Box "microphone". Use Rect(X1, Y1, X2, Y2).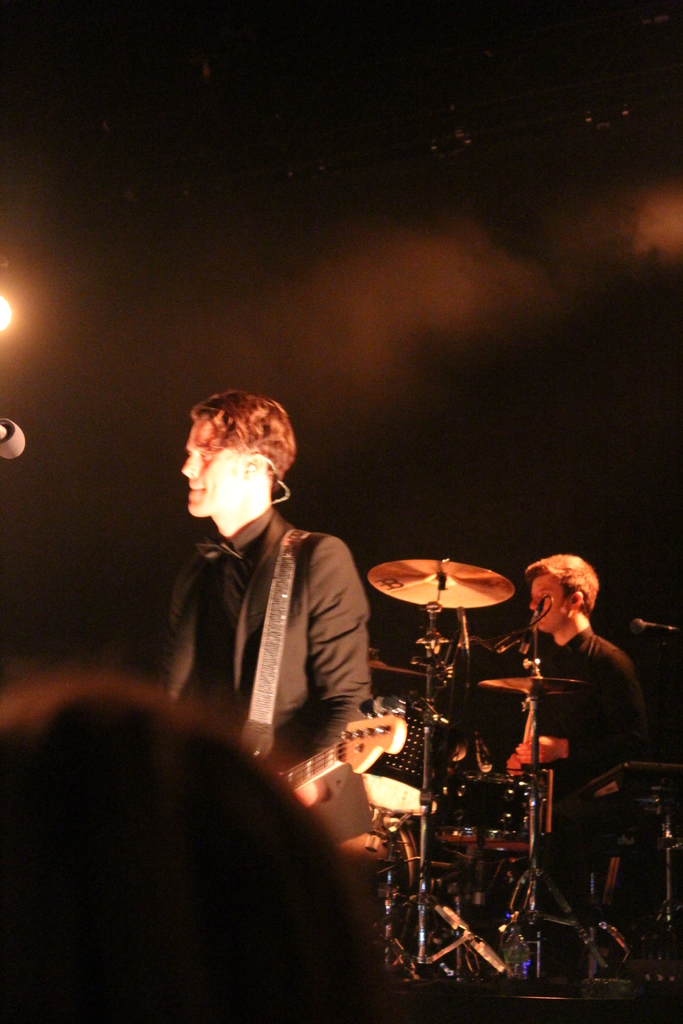
Rect(520, 599, 542, 652).
